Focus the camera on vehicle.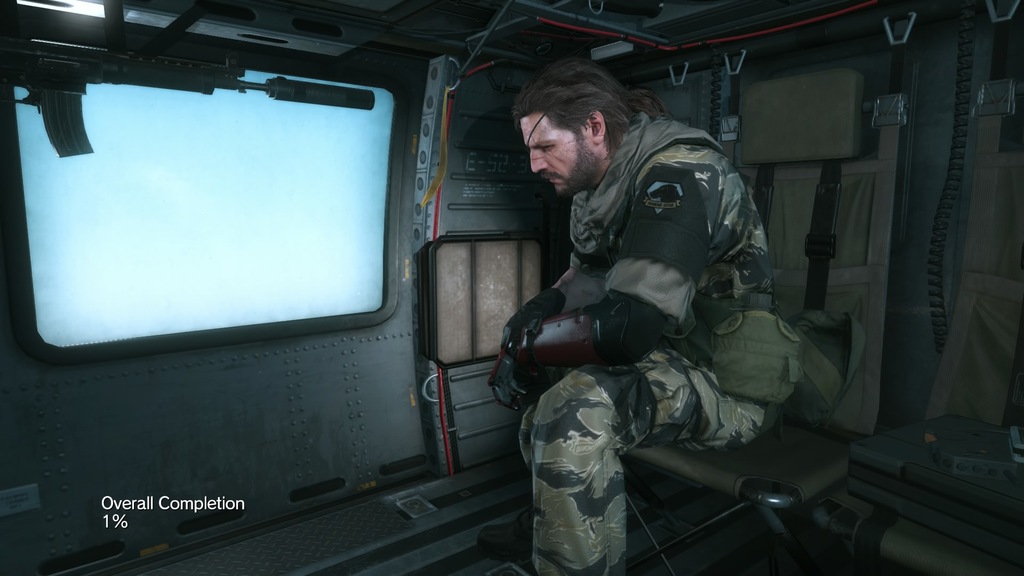
Focus region: 0, 0, 1023, 575.
